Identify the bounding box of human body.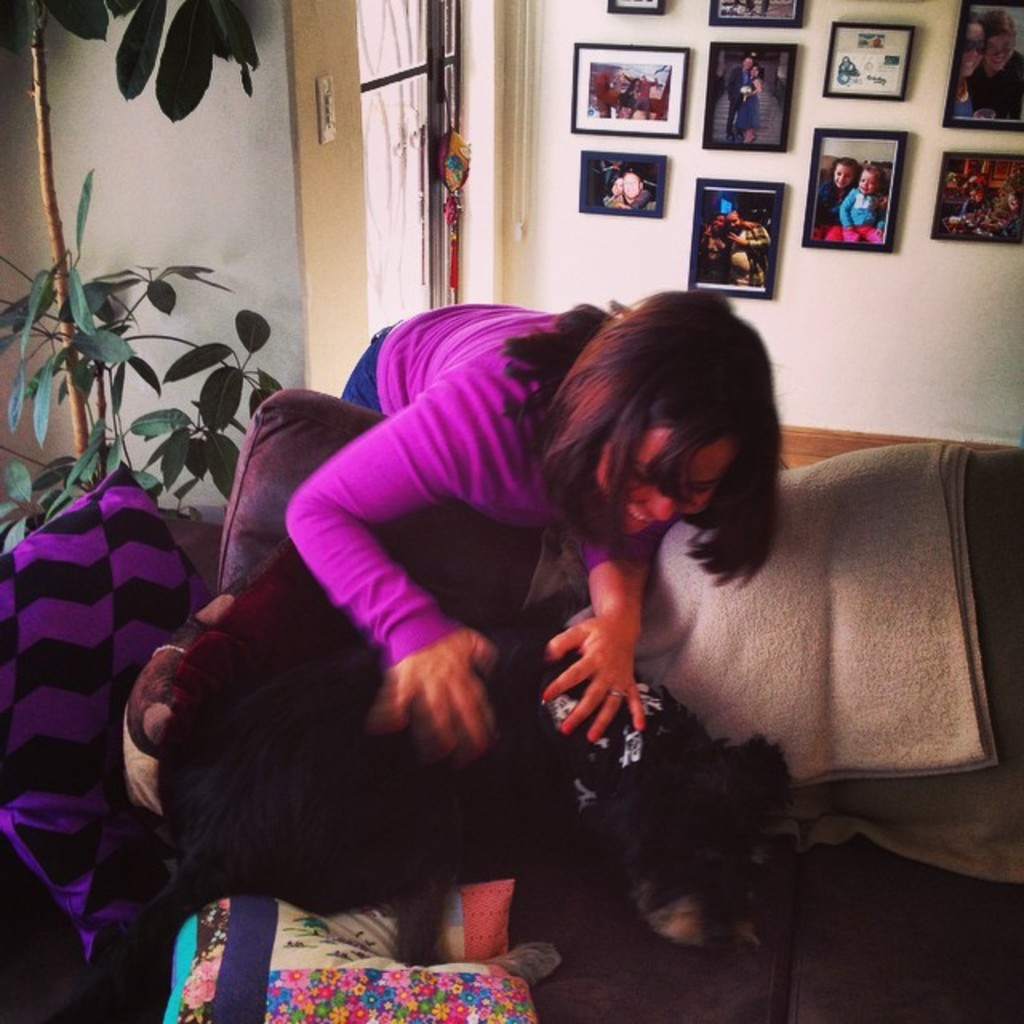
730:64:762:144.
